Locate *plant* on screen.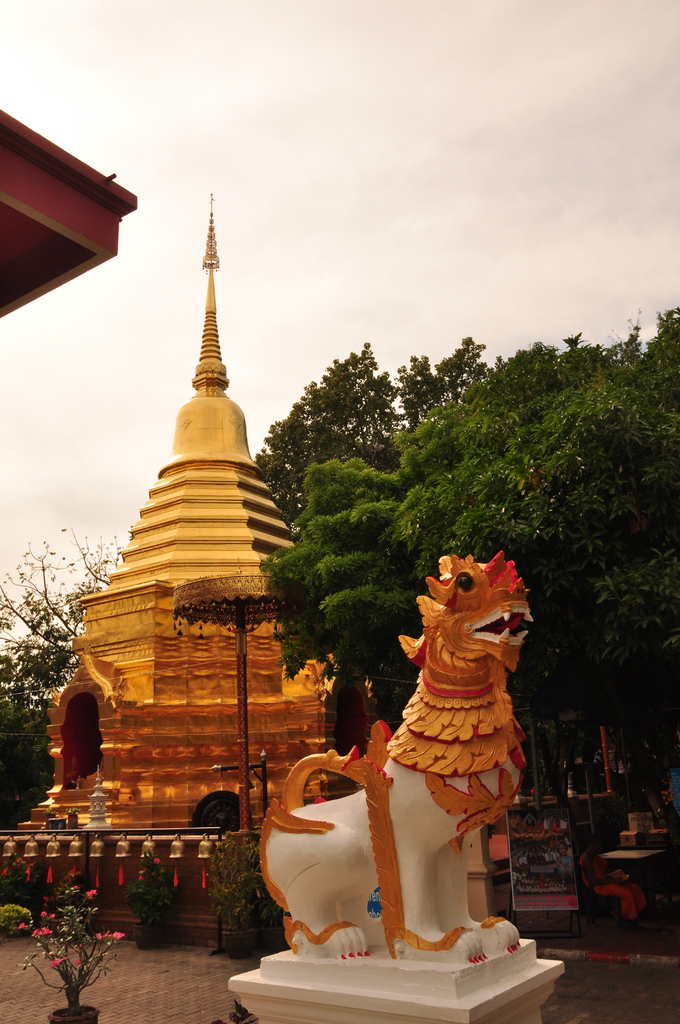
On screen at 119,849,177,950.
